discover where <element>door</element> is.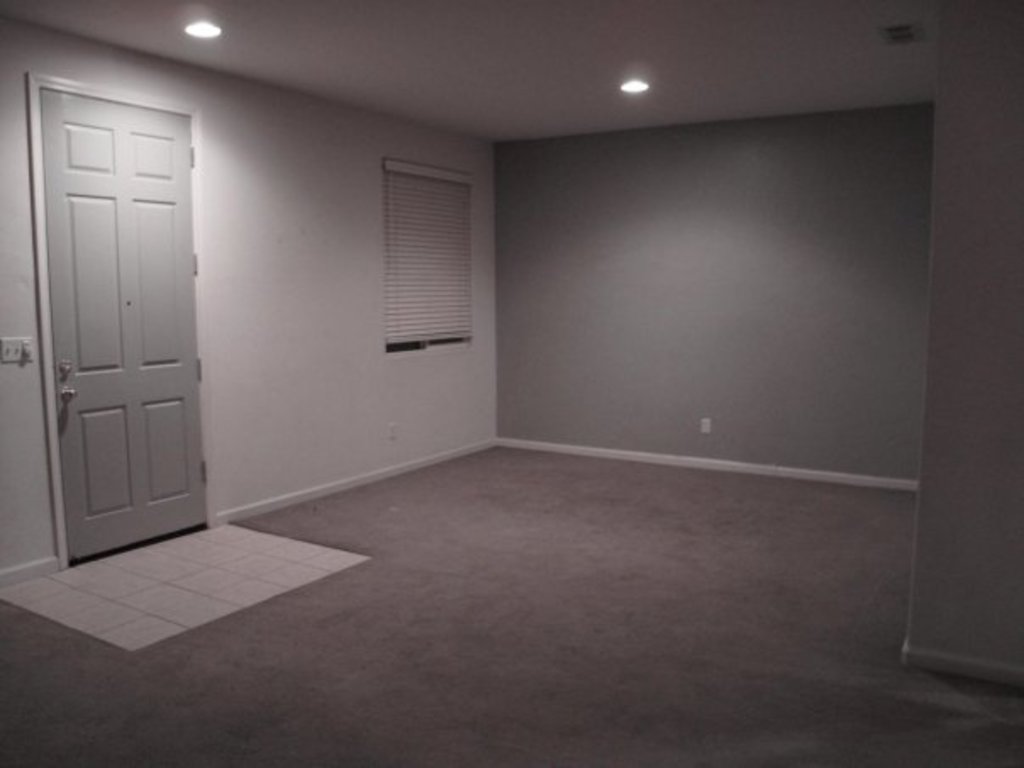
Discovered at <bbox>22, 80, 210, 588</bbox>.
